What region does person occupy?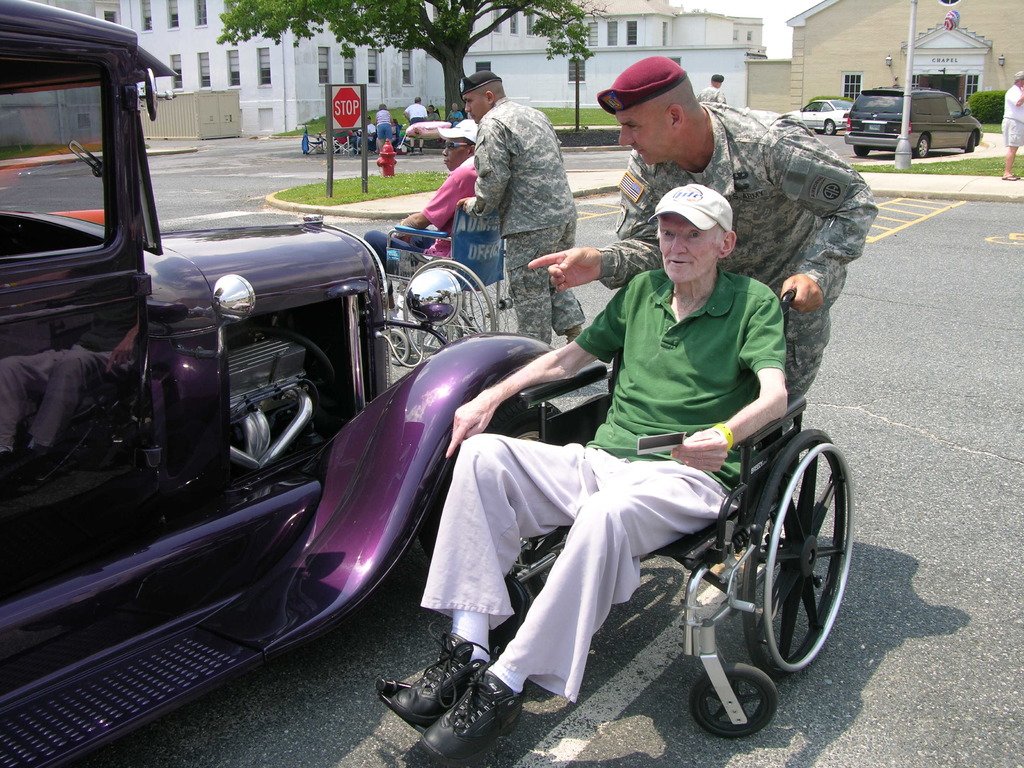
l=374, t=100, r=394, b=146.
